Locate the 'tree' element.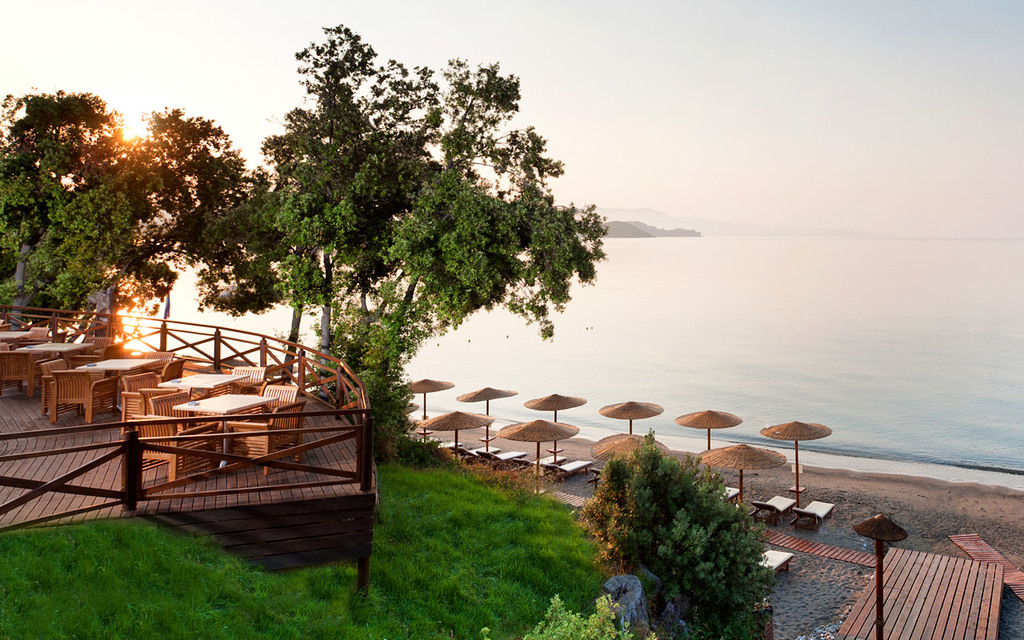
Element bbox: select_region(574, 442, 782, 639).
